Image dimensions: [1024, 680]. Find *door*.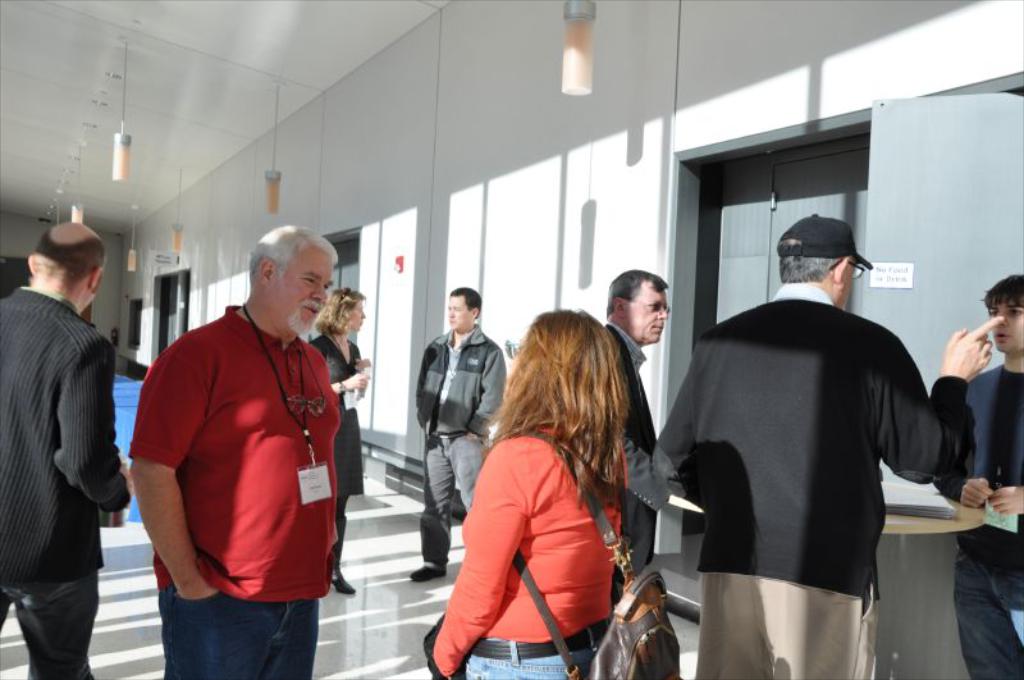
pyautogui.locateOnScreen(859, 96, 1023, 325).
